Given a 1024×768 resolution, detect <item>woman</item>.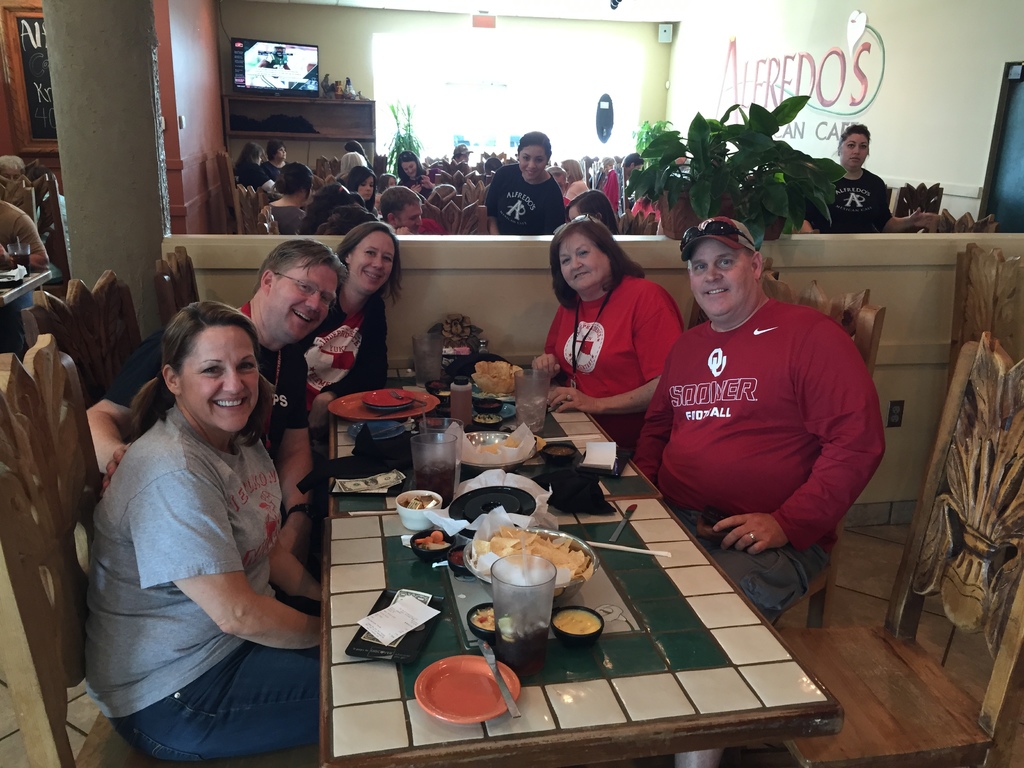
box(293, 225, 406, 436).
